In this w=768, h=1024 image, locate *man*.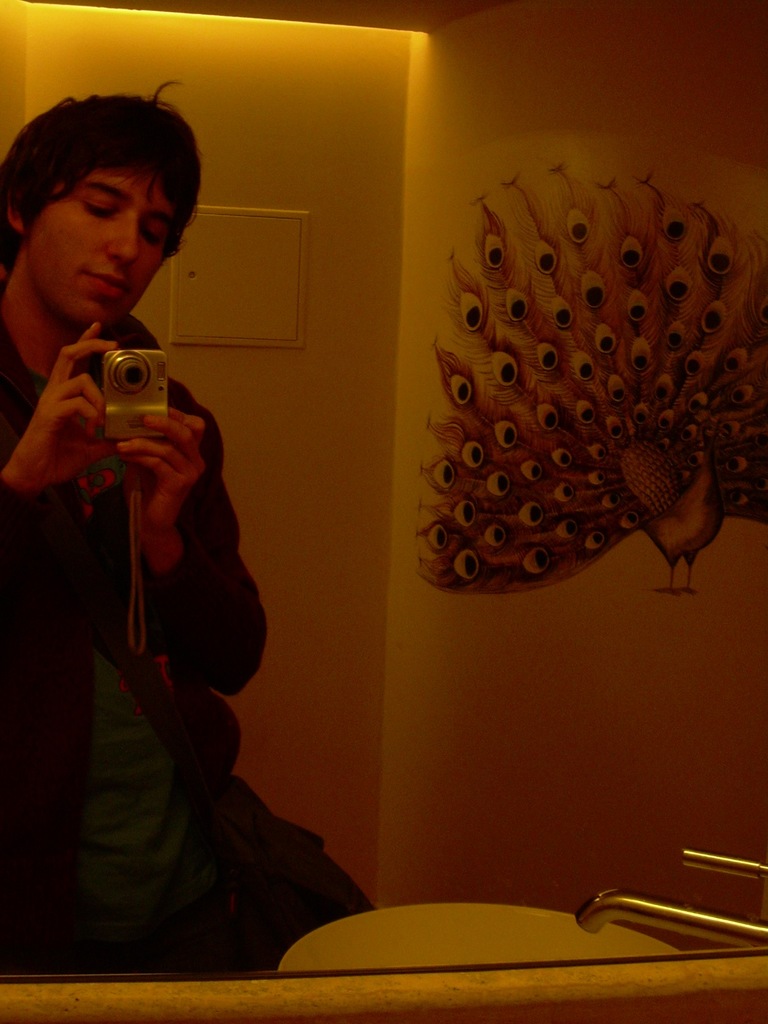
Bounding box: [0,81,377,979].
